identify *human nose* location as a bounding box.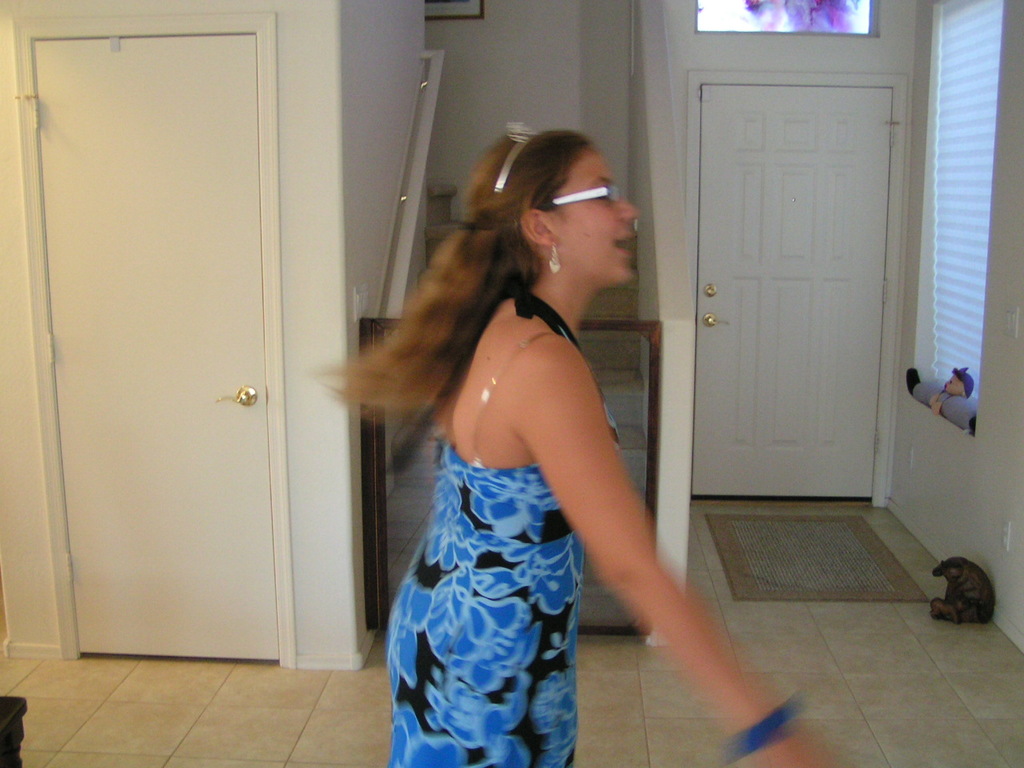
(618, 198, 639, 221).
